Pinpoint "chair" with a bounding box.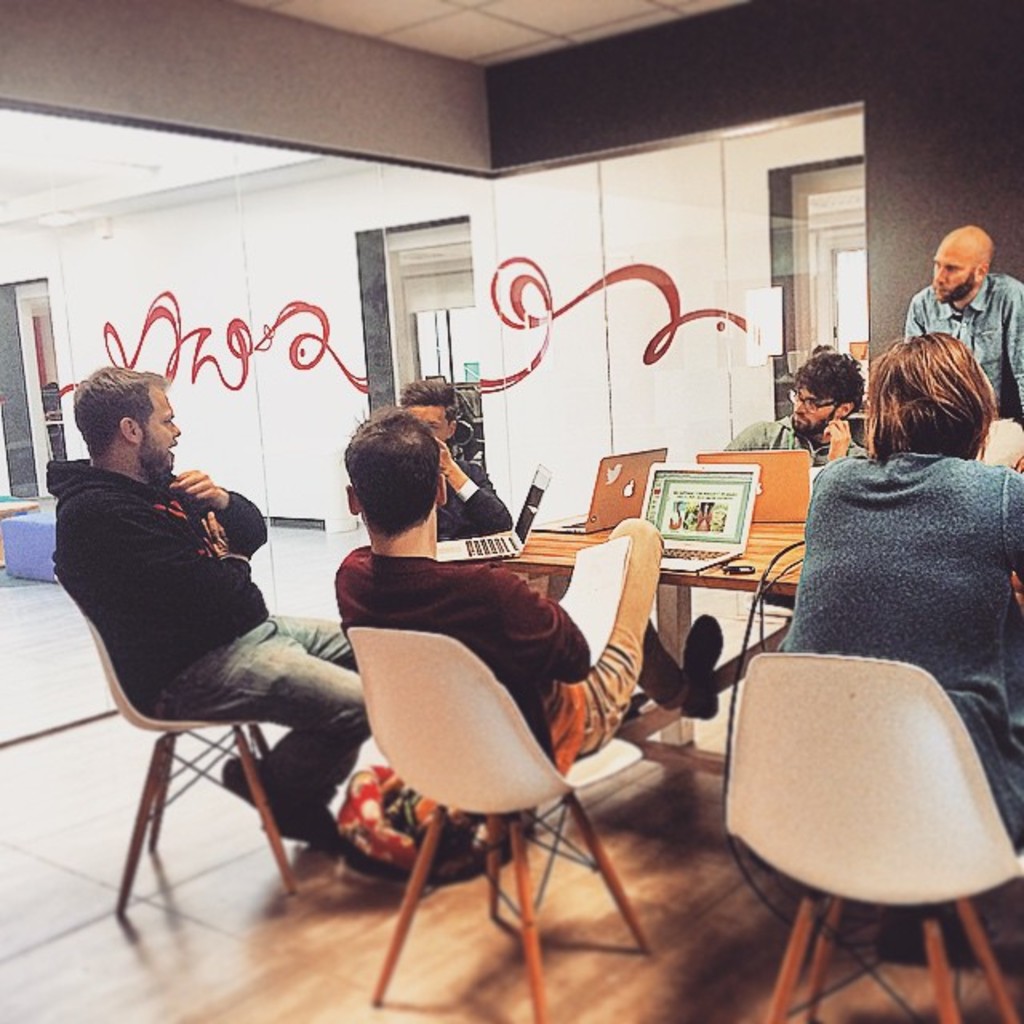
crop(704, 597, 1008, 1013).
